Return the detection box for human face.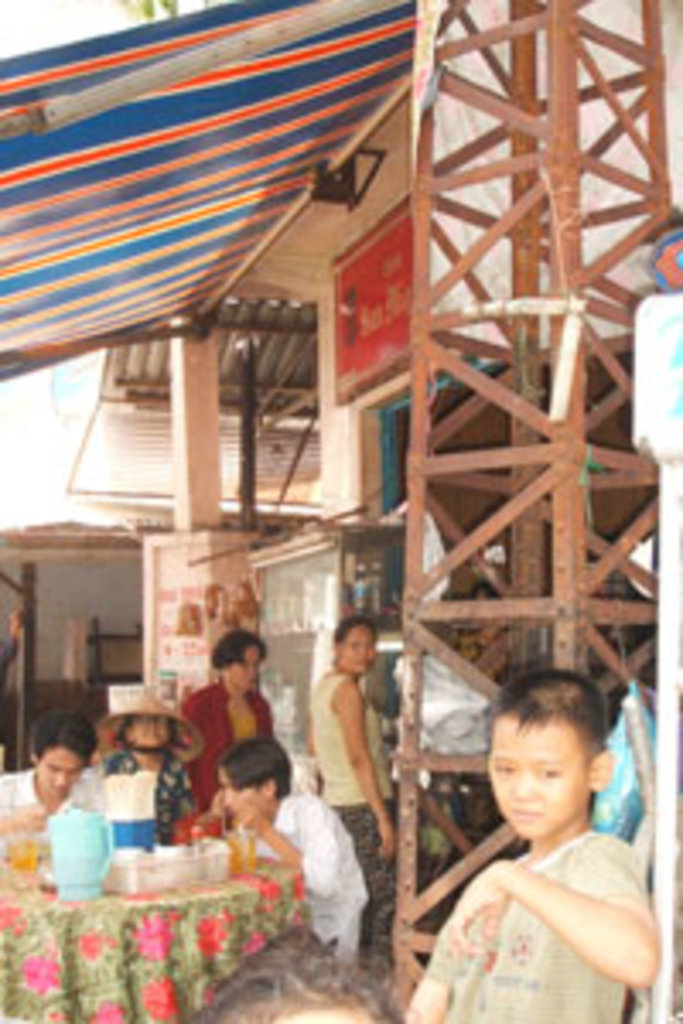
41:751:85:799.
